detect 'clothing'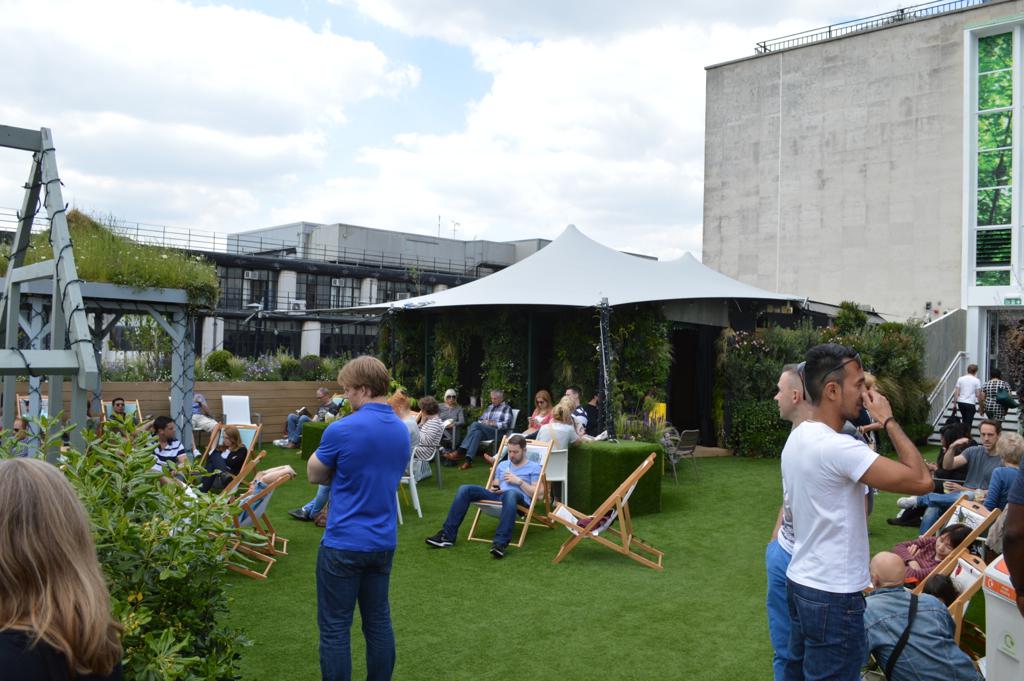
(413,413,441,458)
